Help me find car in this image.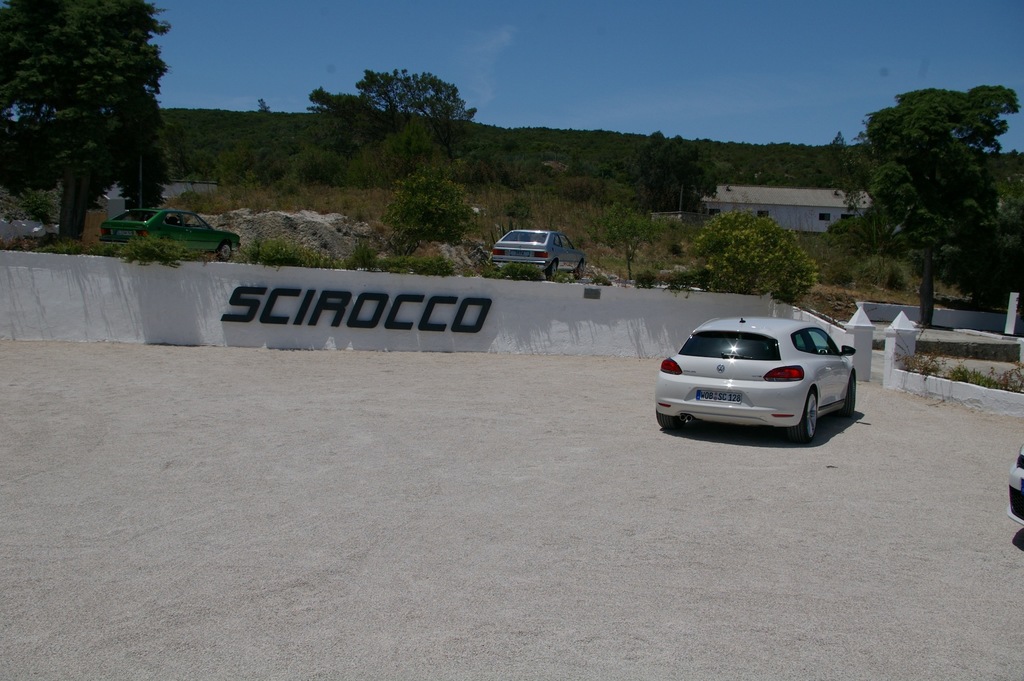
Found it: l=655, t=317, r=860, b=443.
